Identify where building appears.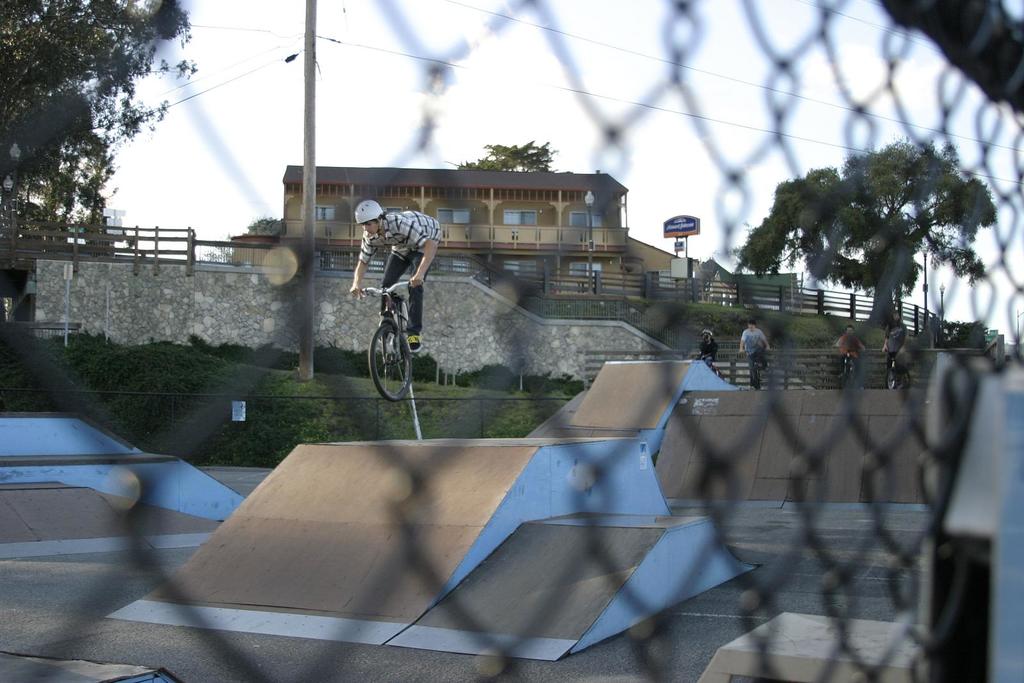
Appears at l=225, t=160, r=794, b=290.
